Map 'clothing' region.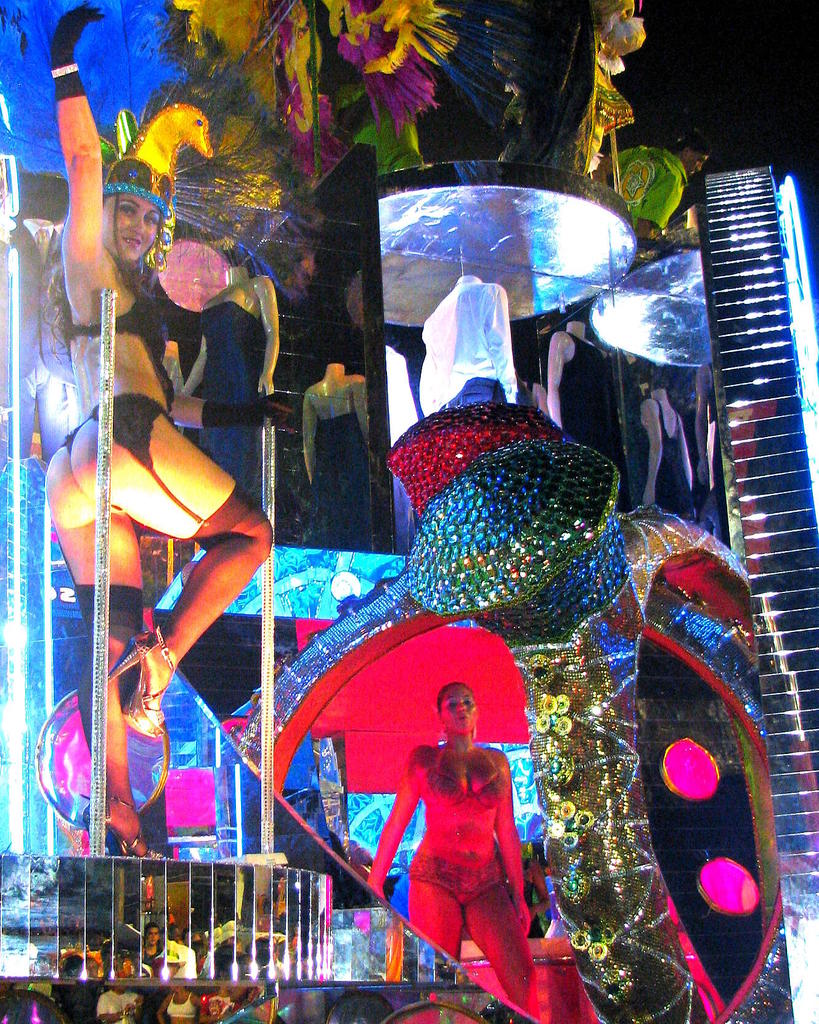
Mapped to bbox=(404, 851, 500, 899).
